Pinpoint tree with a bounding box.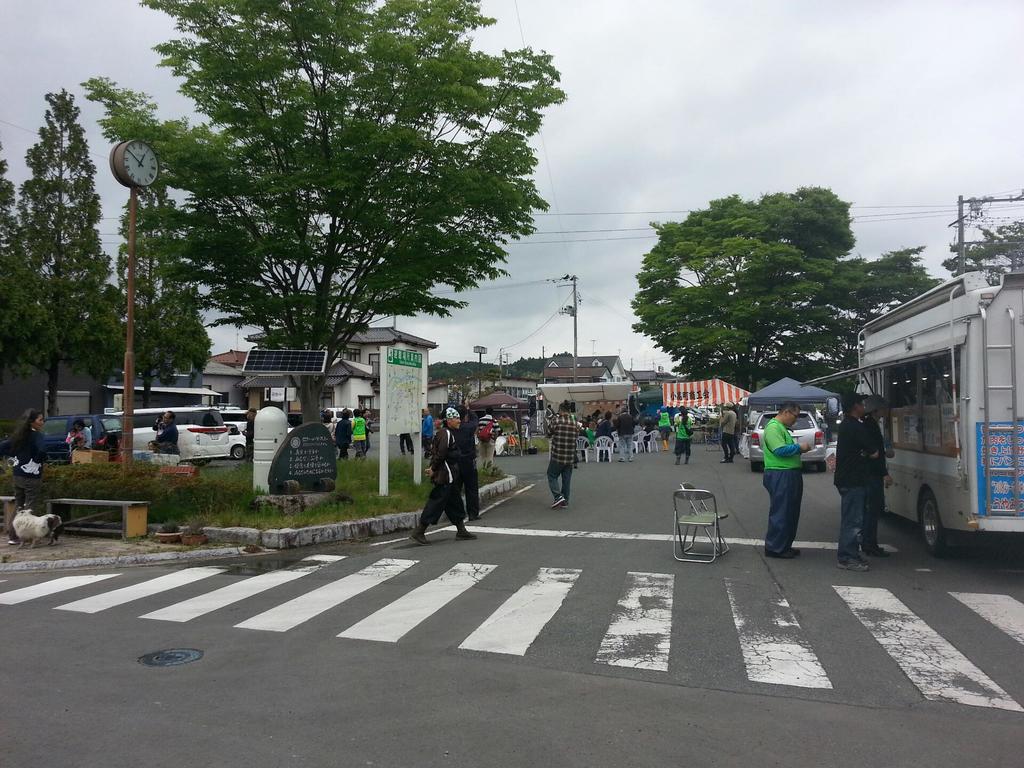
<bbox>12, 81, 127, 407</bbox>.
